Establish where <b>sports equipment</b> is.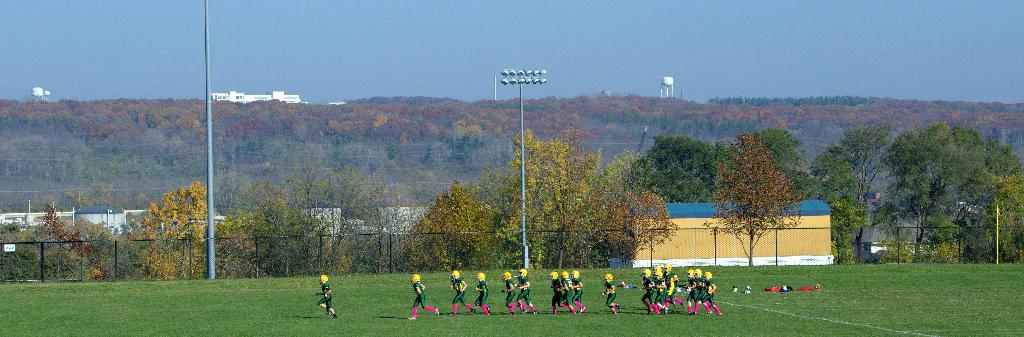
Established at [x1=604, y1=272, x2=612, y2=283].
